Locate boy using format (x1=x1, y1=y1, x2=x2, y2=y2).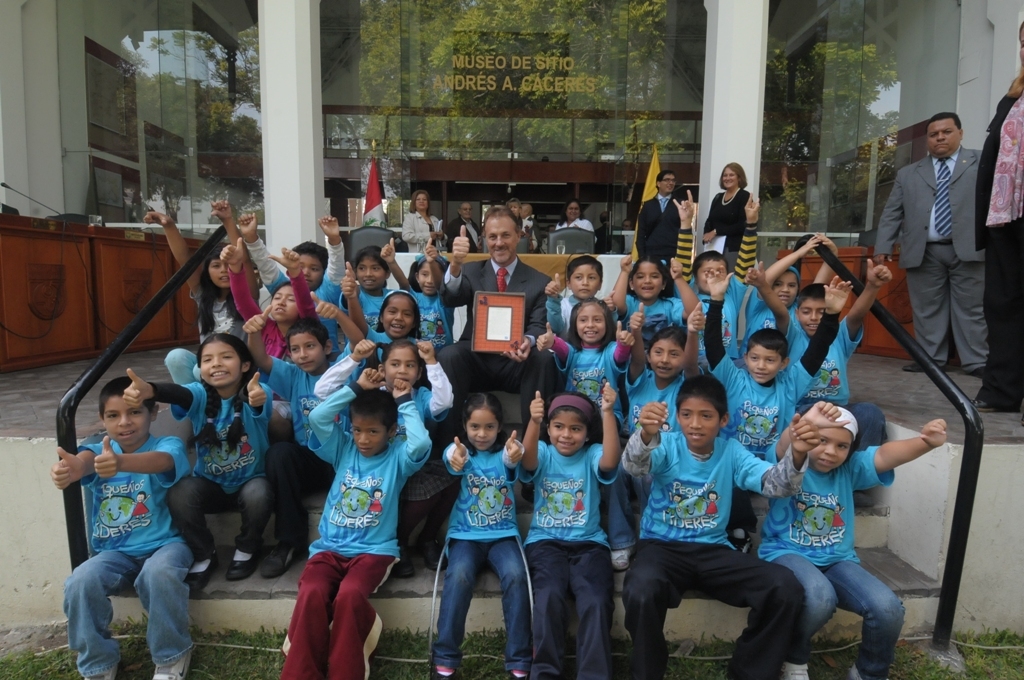
(x1=54, y1=379, x2=196, y2=679).
